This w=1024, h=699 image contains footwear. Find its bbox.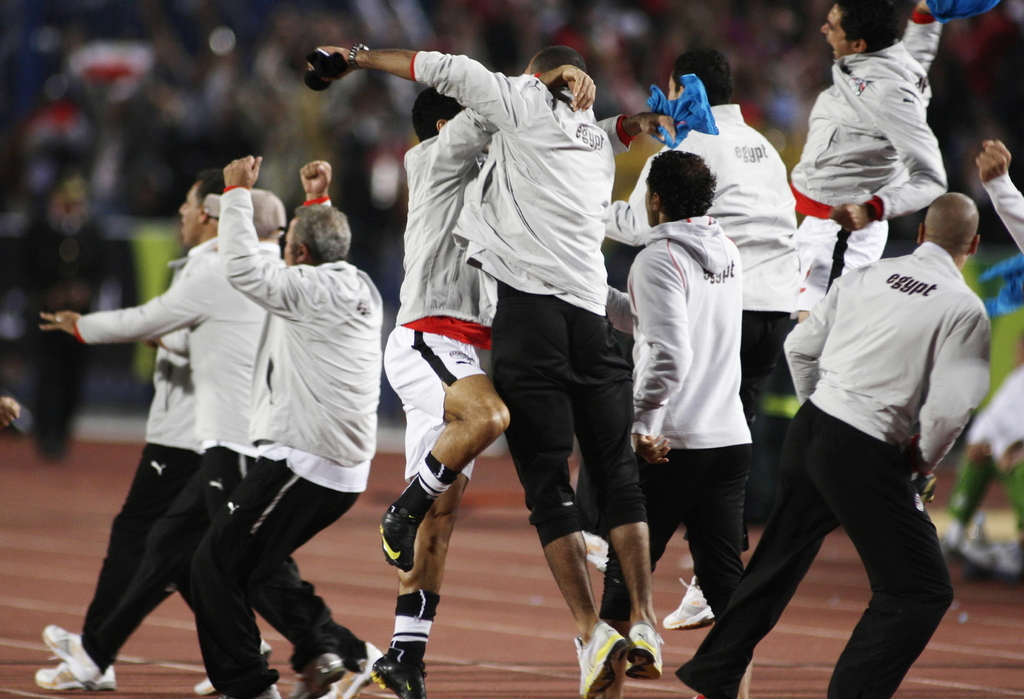
rect(657, 565, 724, 631).
